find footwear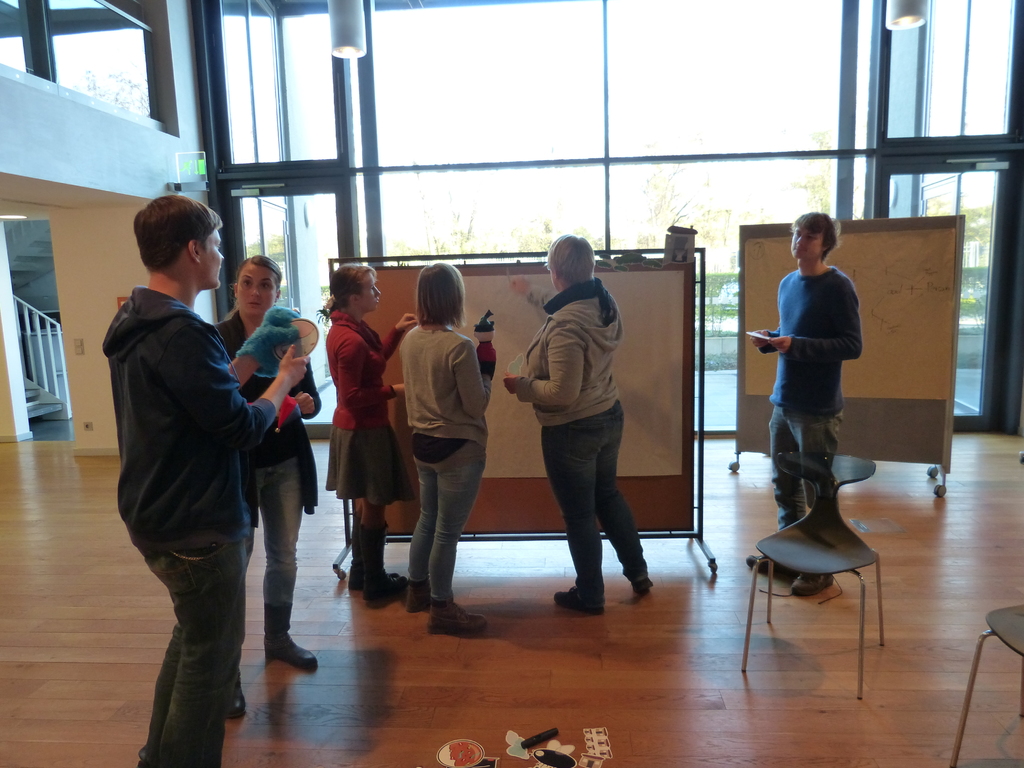
271,607,317,668
